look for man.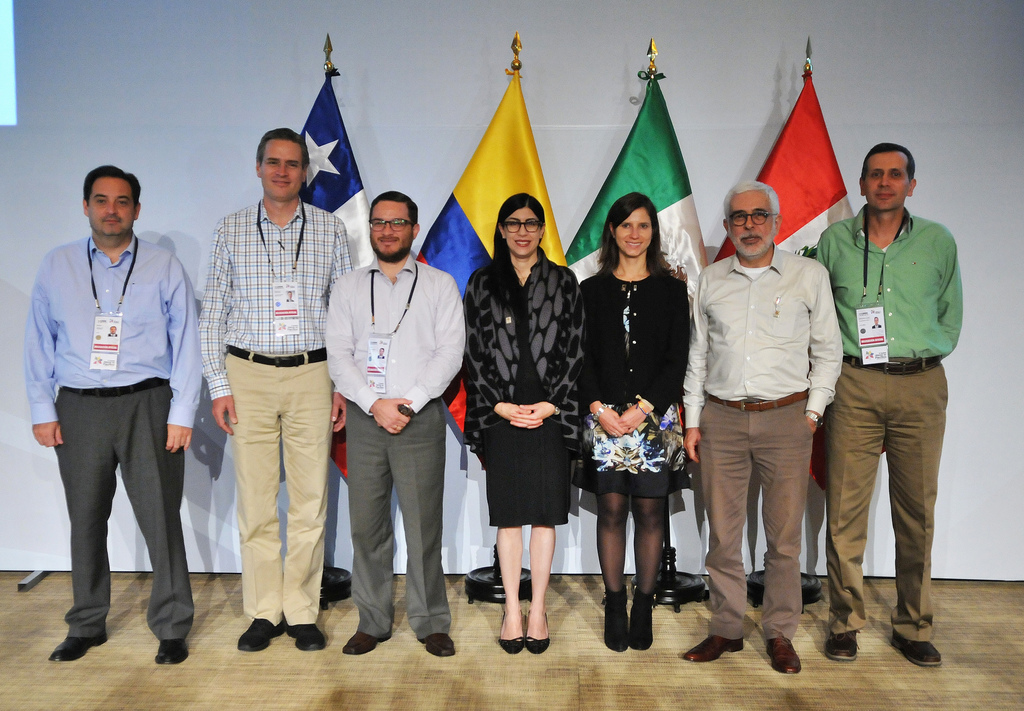
Found: detection(671, 174, 850, 680).
